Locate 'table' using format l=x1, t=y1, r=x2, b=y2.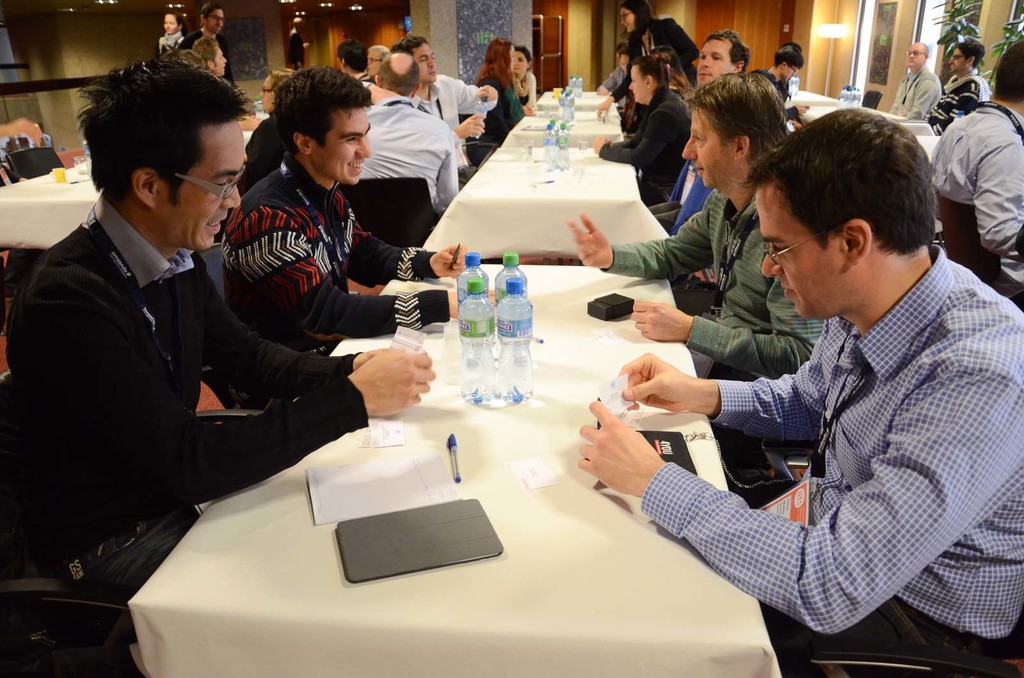
l=426, t=146, r=670, b=256.
